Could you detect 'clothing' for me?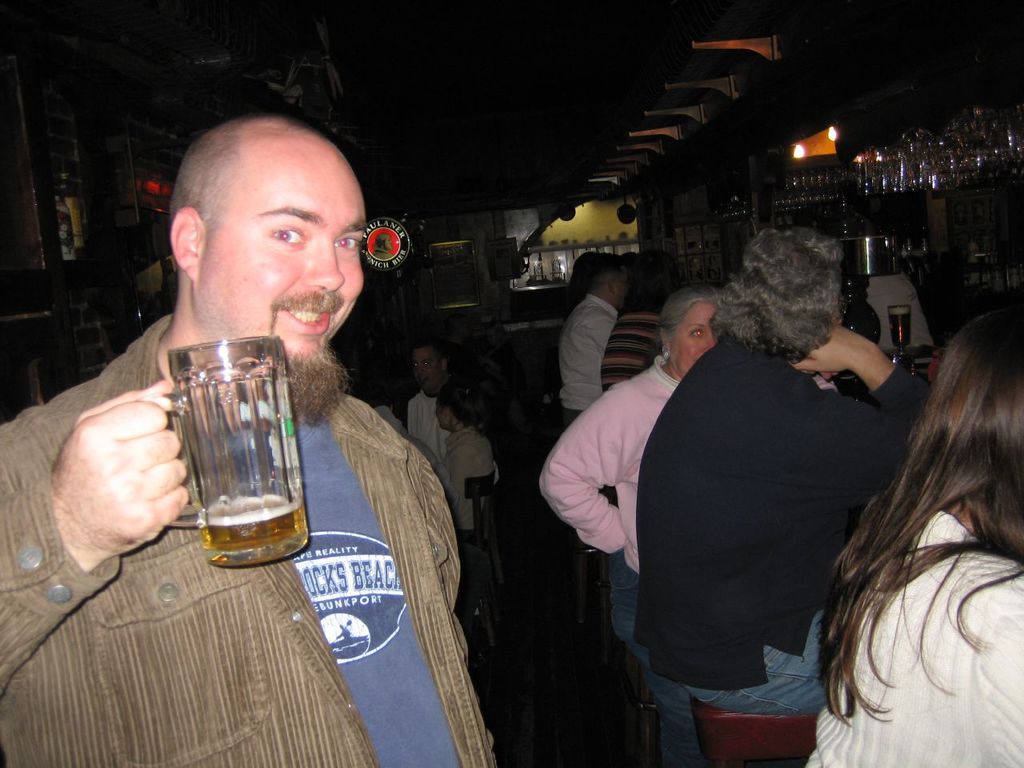
Detection result: <bbox>542, 346, 697, 767</bbox>.
